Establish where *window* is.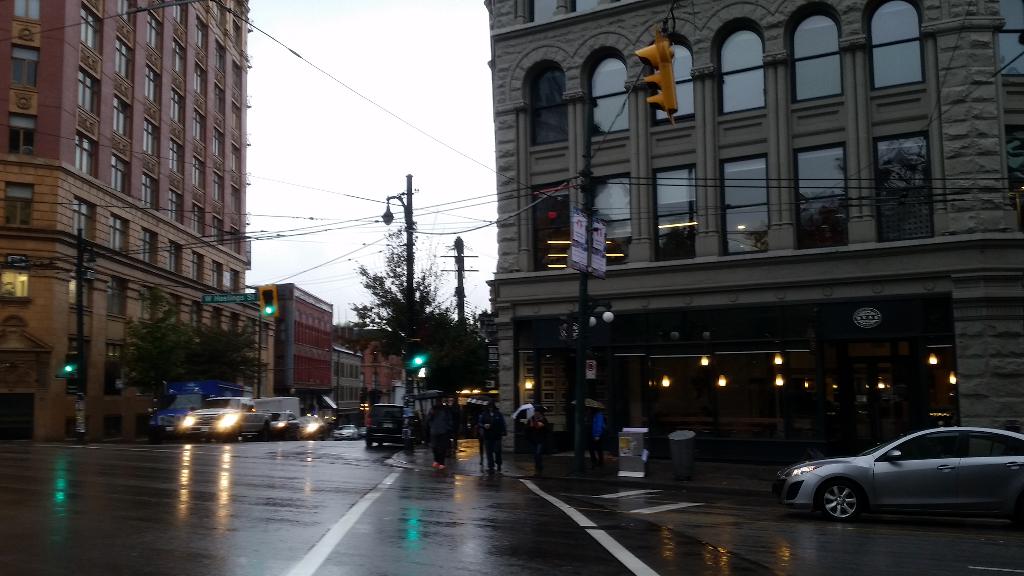
Established at (left=650, top=36, right=698, bottom=121).
